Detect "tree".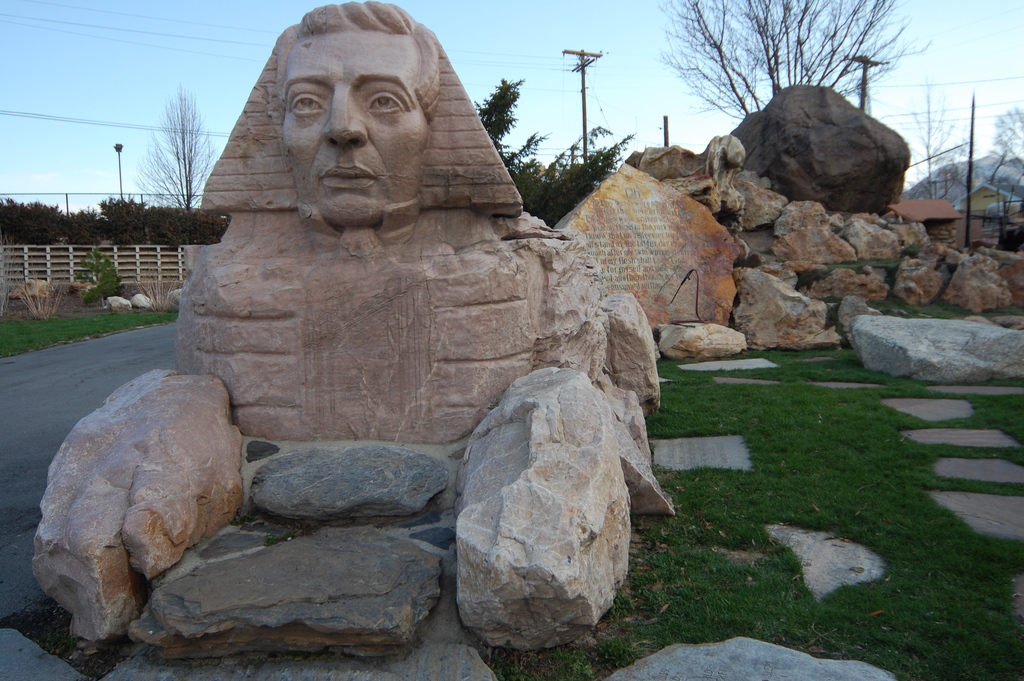
Detected at locate(134, 81, 210, 210).
